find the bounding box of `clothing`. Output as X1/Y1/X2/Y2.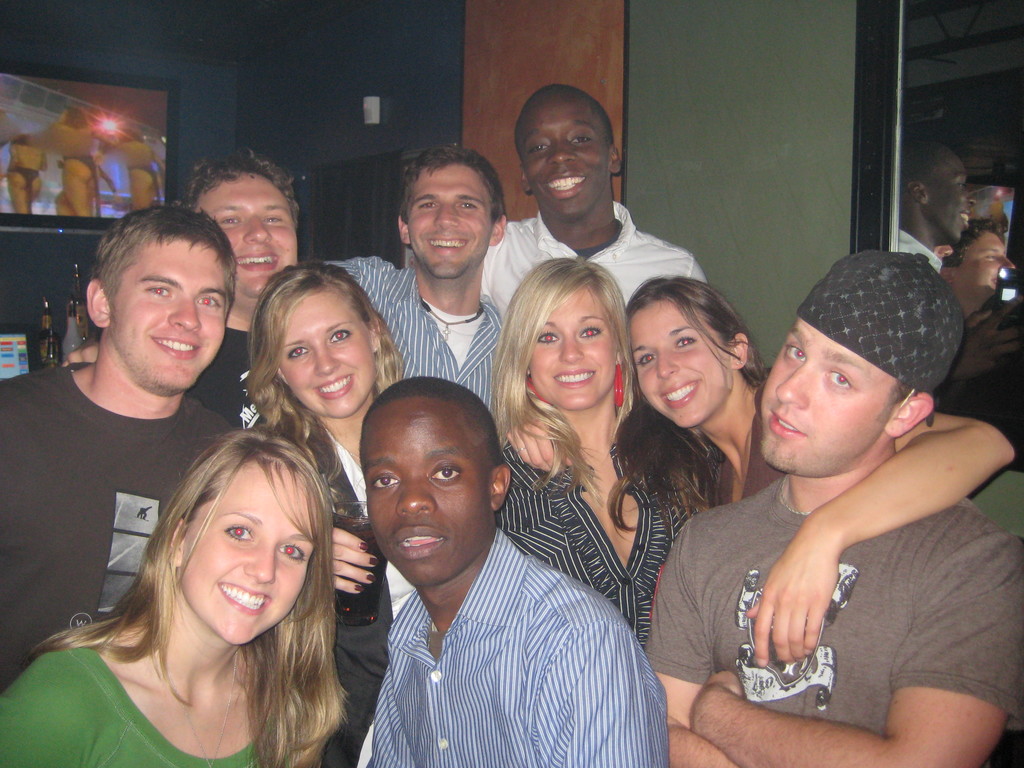
317/241/499/420.
